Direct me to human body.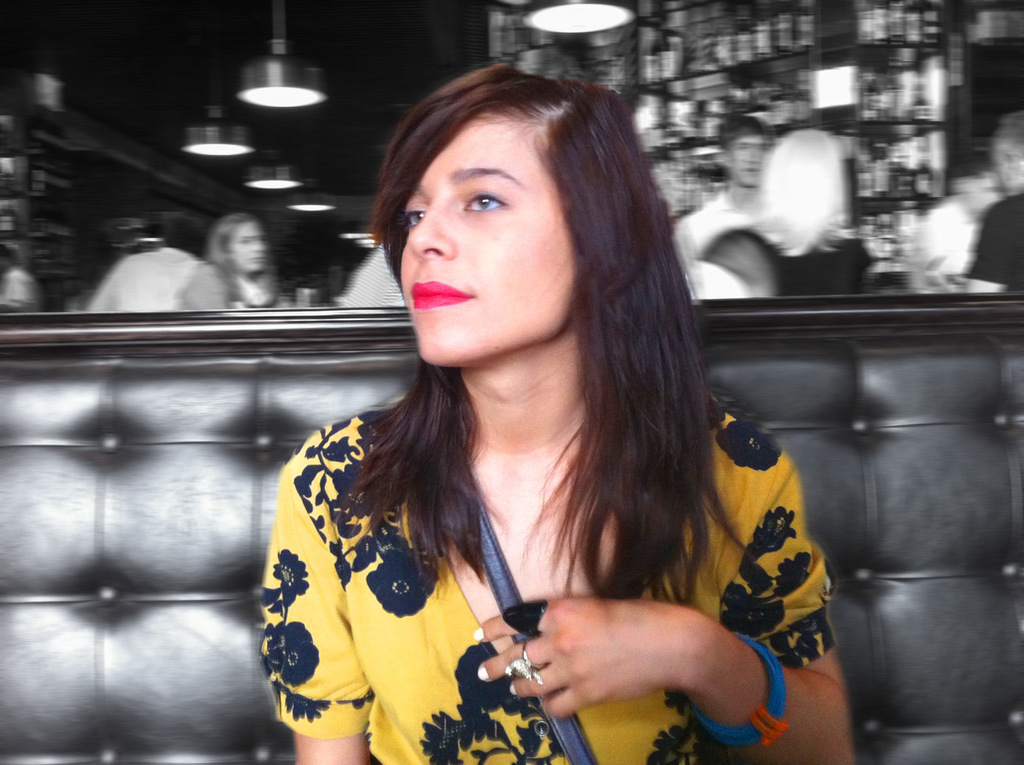
Direction: bbox=[781, 236, 868, 297].
